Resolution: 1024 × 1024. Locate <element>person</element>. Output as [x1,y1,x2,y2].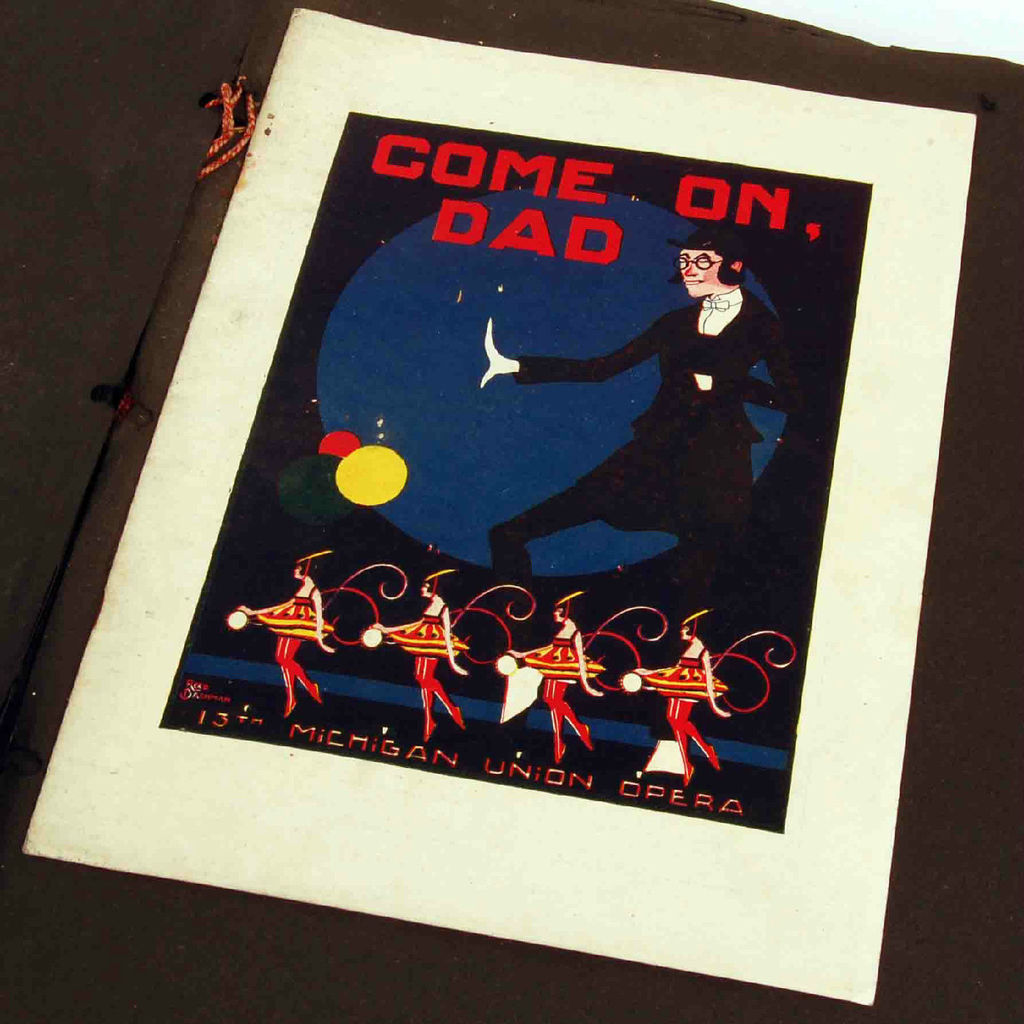
[501,595,600,764].
